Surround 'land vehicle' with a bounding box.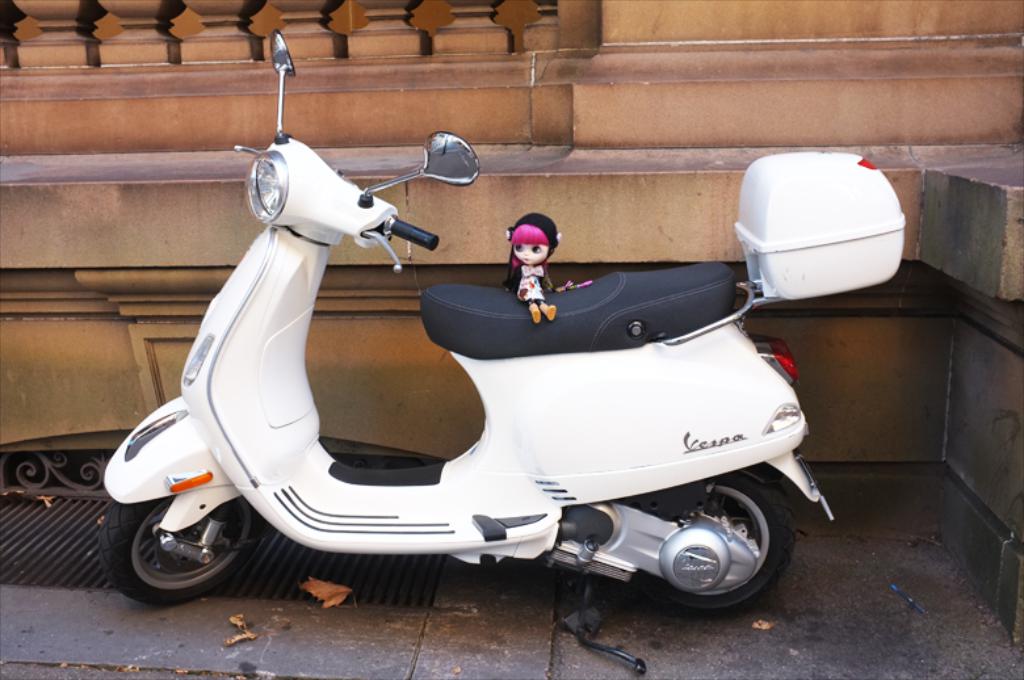
(left=122, top=146, right=626, bottom=618).
